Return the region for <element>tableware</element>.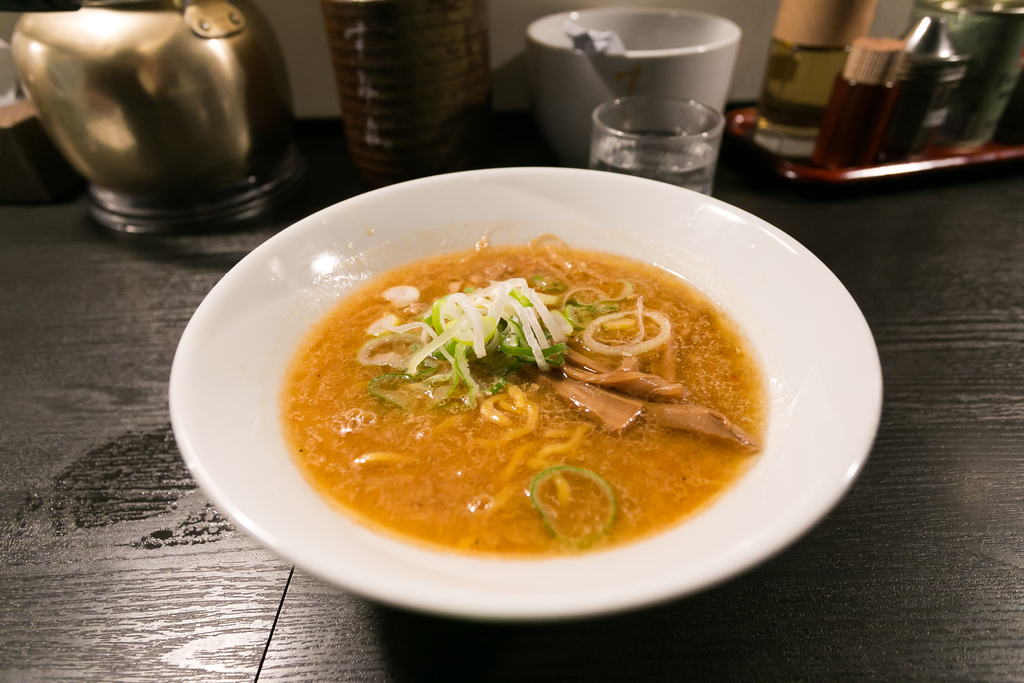
{"x1": 582, "y1": 103, "x2": 725, "y2": 202}.
